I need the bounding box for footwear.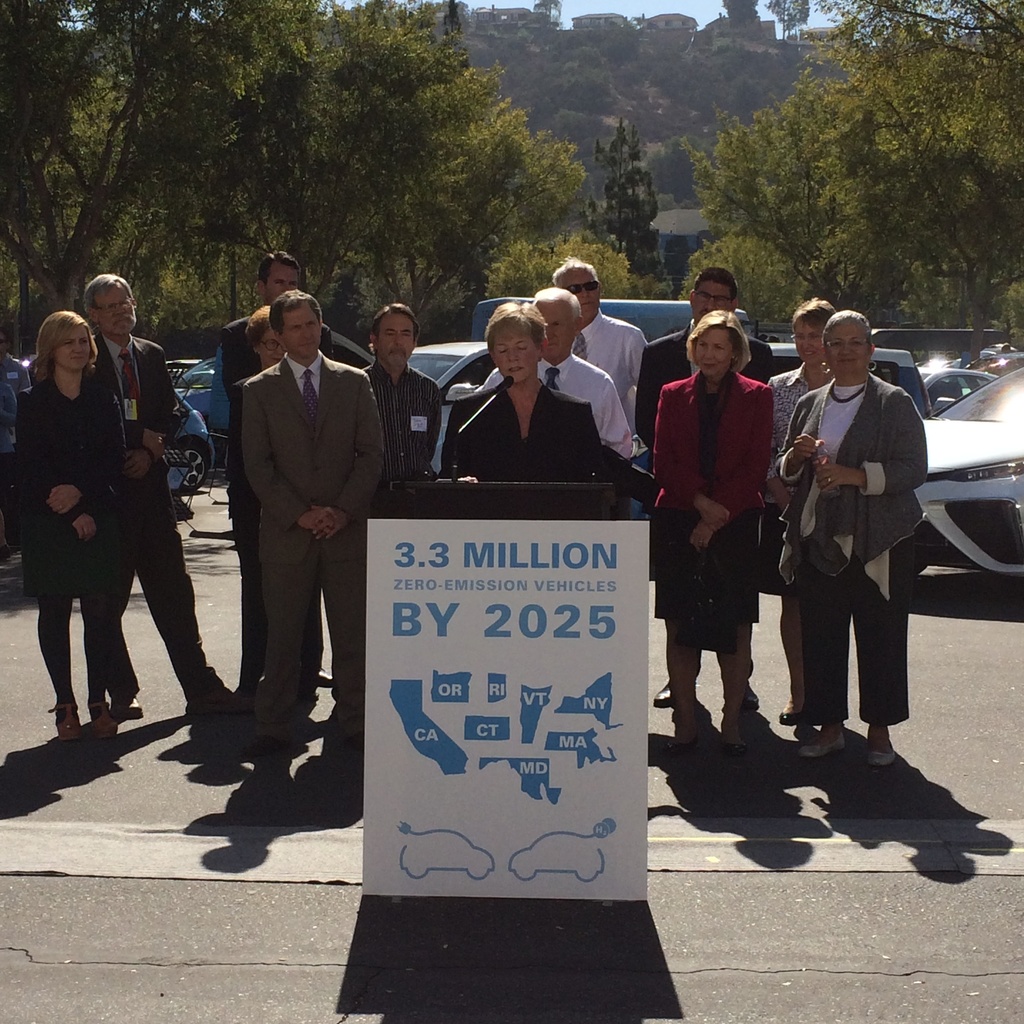
Here it is: [799,732,846,756].
